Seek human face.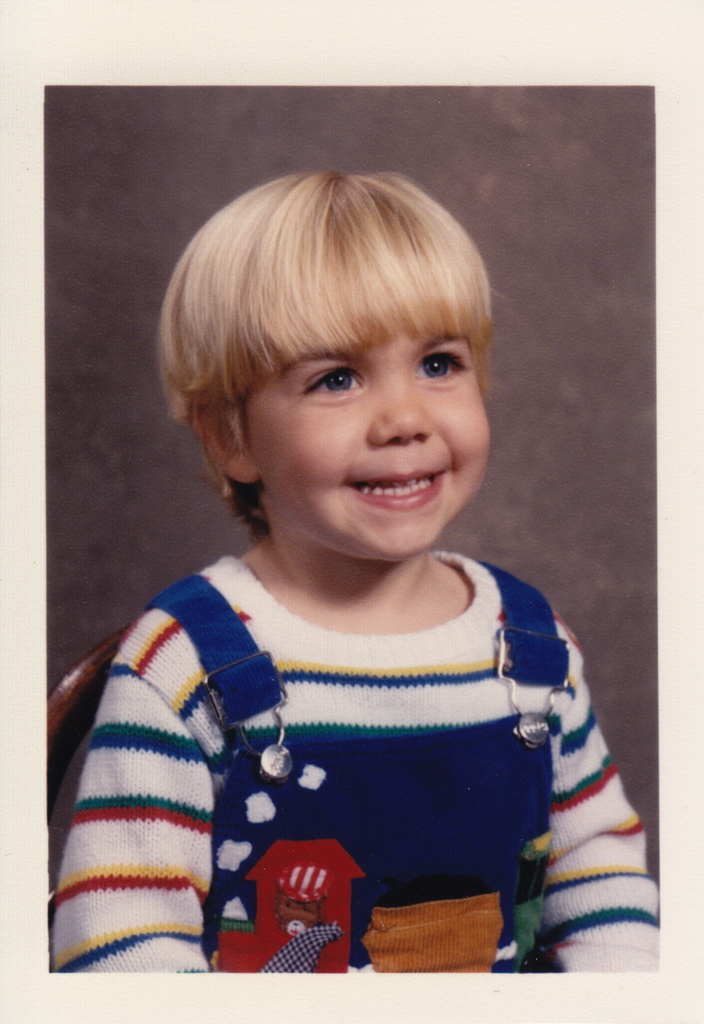
[left=235, top=275, right=506, bottom=562].
